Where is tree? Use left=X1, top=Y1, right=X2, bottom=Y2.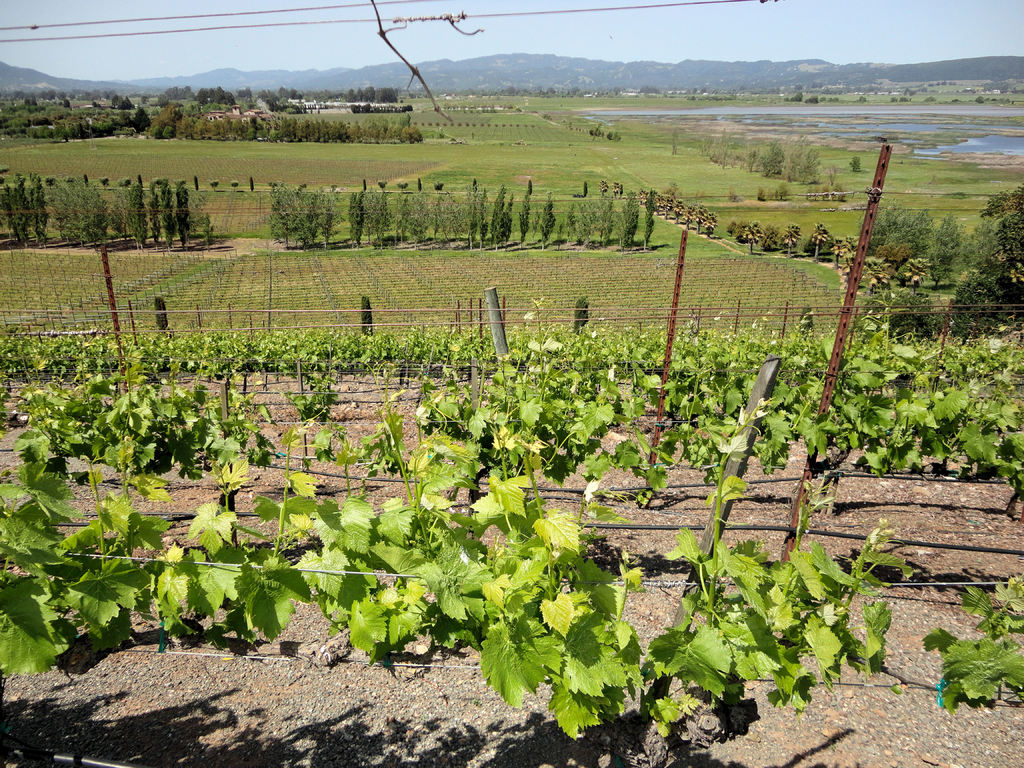
left=948, top=188, right=1021, bottom=331.
